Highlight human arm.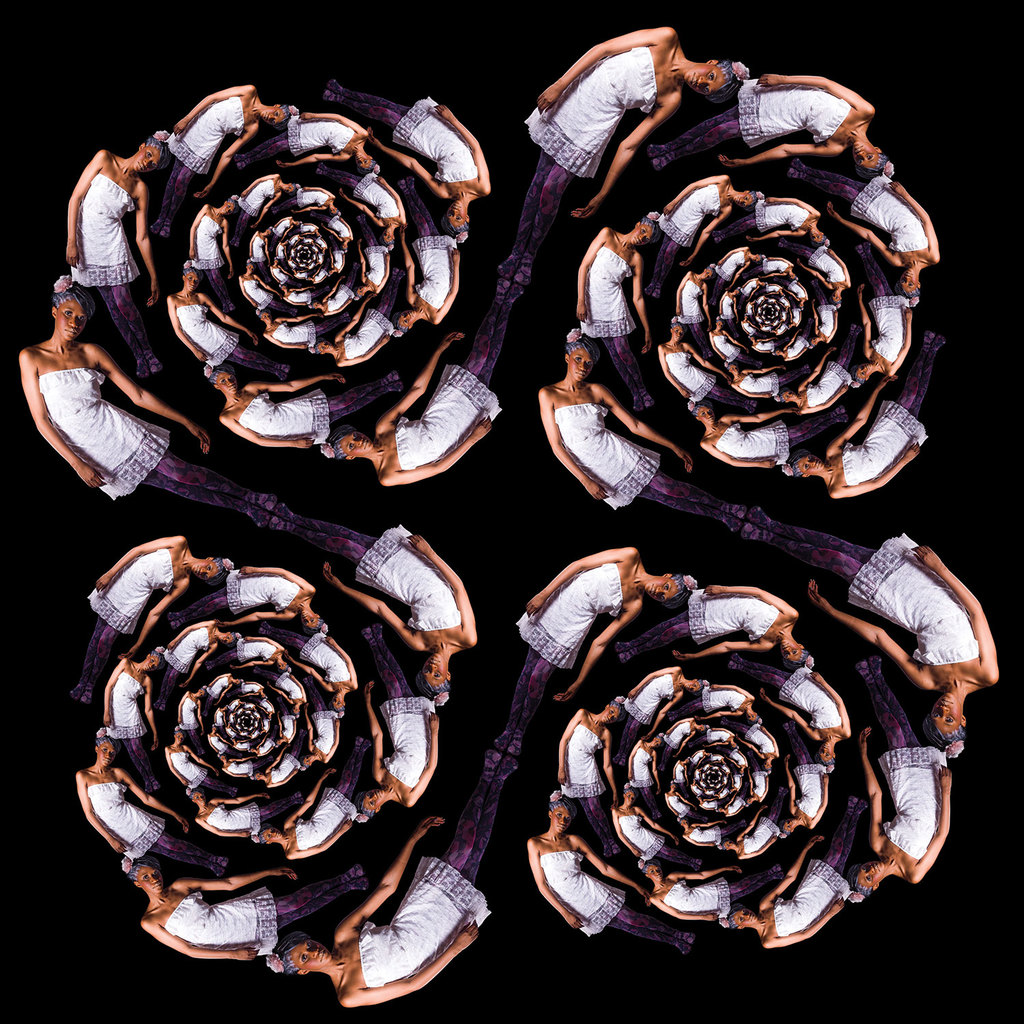
Highlighted region: (177, 864, 300, 892).
